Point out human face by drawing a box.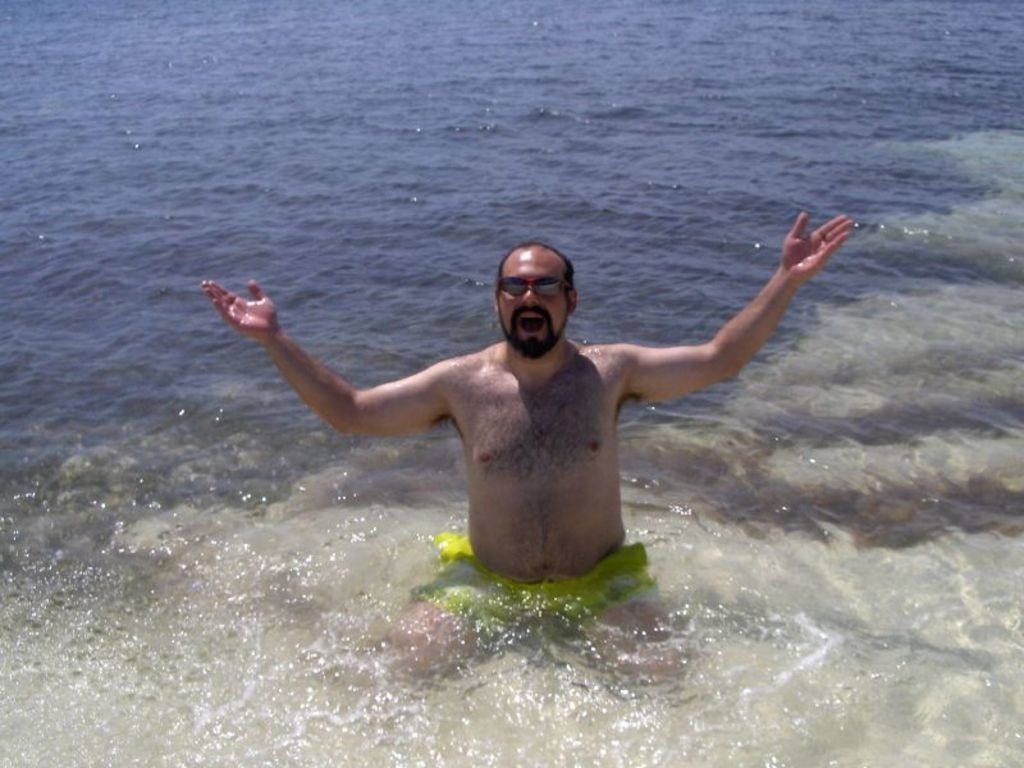
x1=498, y1=248, x2=568, y2=347.
